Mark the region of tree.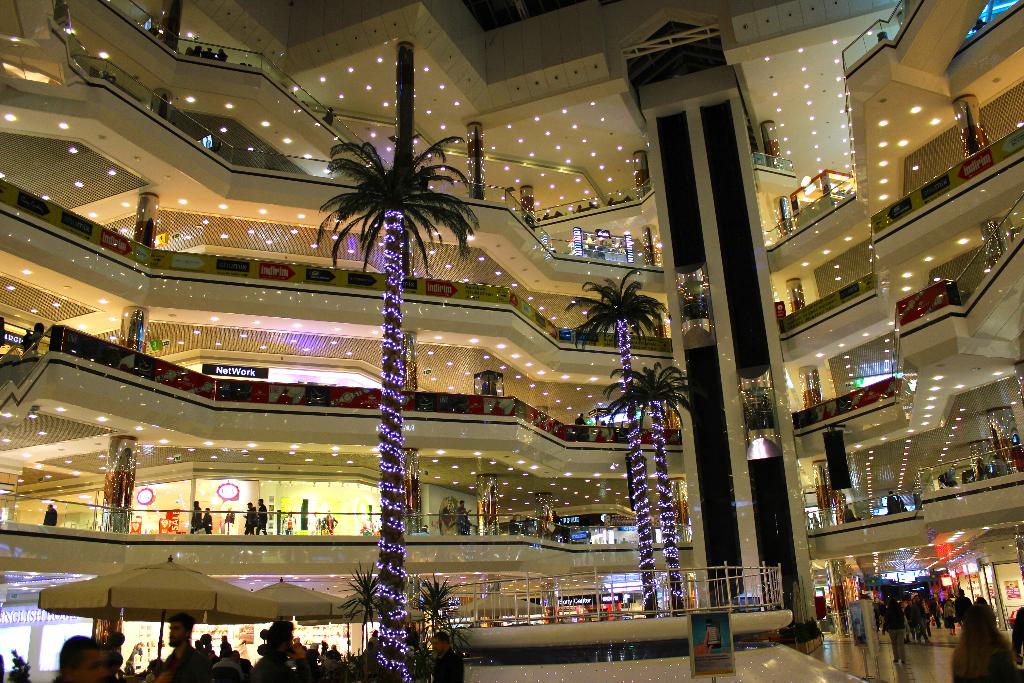
Region: bbox=[337, 565, 378, 654].
